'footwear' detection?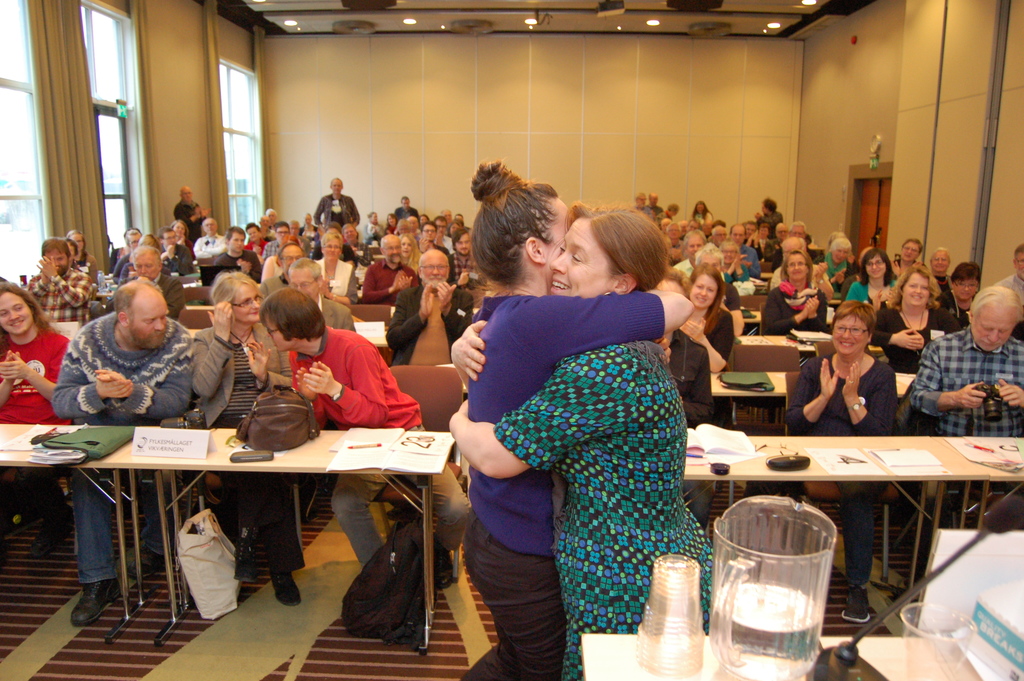
left=121, top=543, right=146, bottom=578
